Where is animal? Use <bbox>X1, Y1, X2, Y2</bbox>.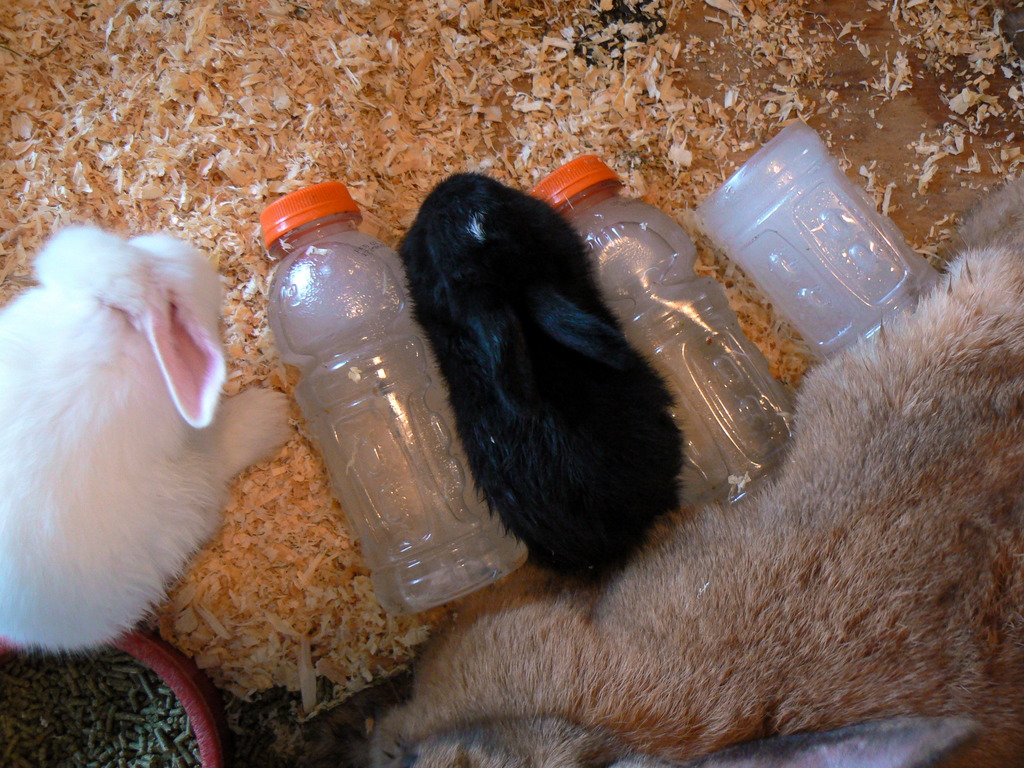
<bbox>6, 211, 302, 697</bbox>.
